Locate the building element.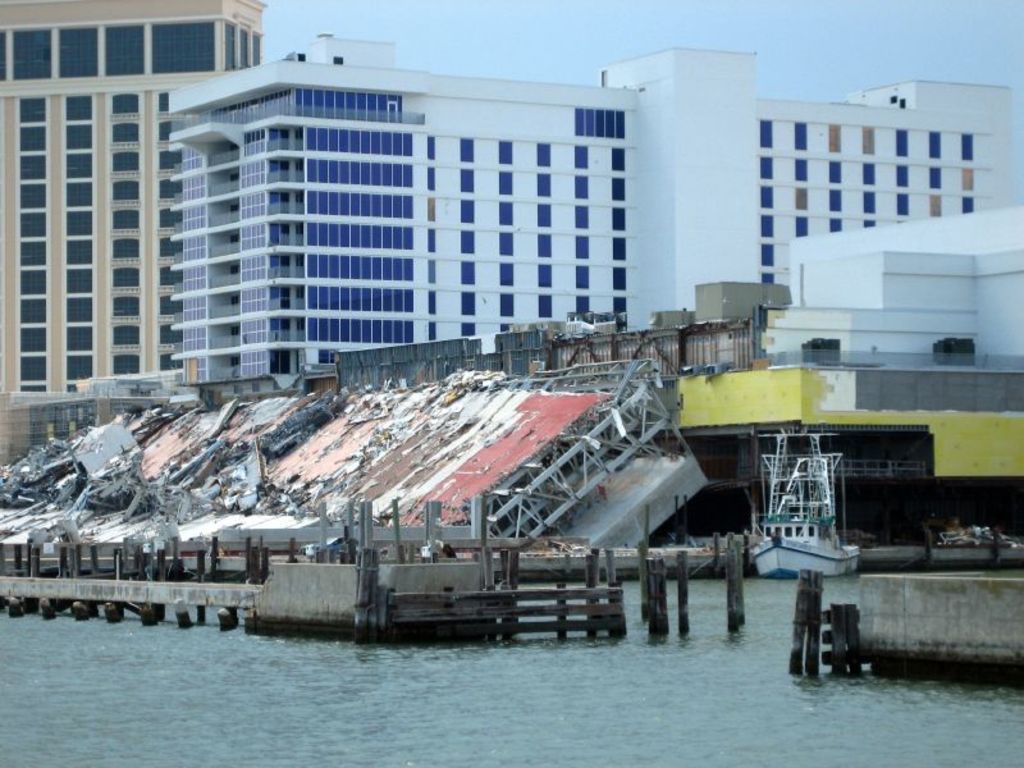
Element bbox: (left=0, top=0, right=266, bottom=389).
